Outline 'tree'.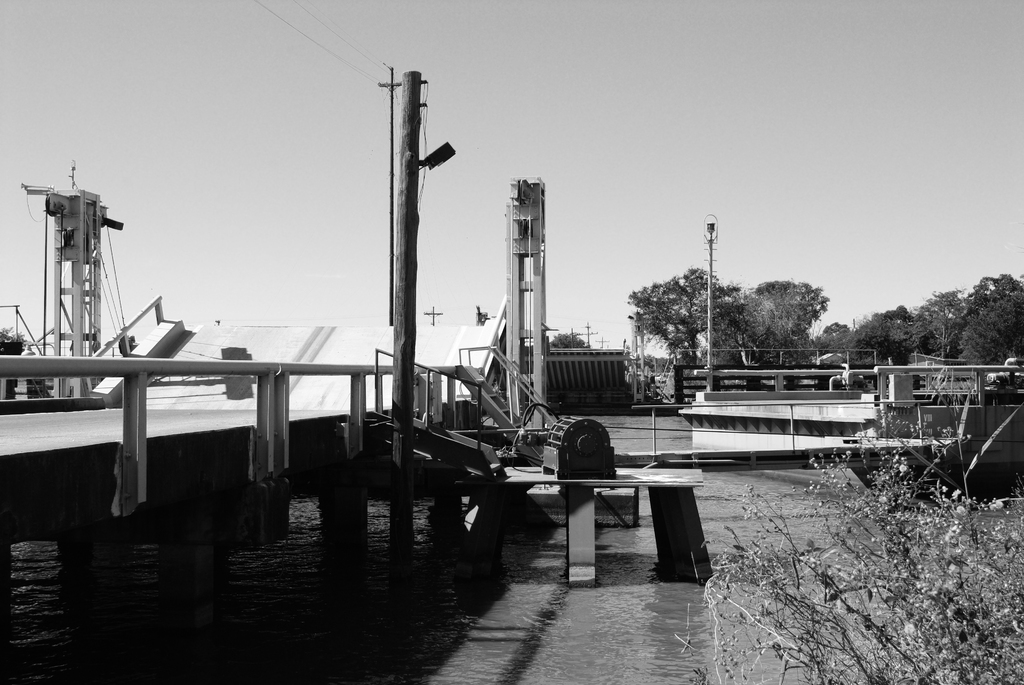
Outline: <region>627, 264, 730, 377</region>.
